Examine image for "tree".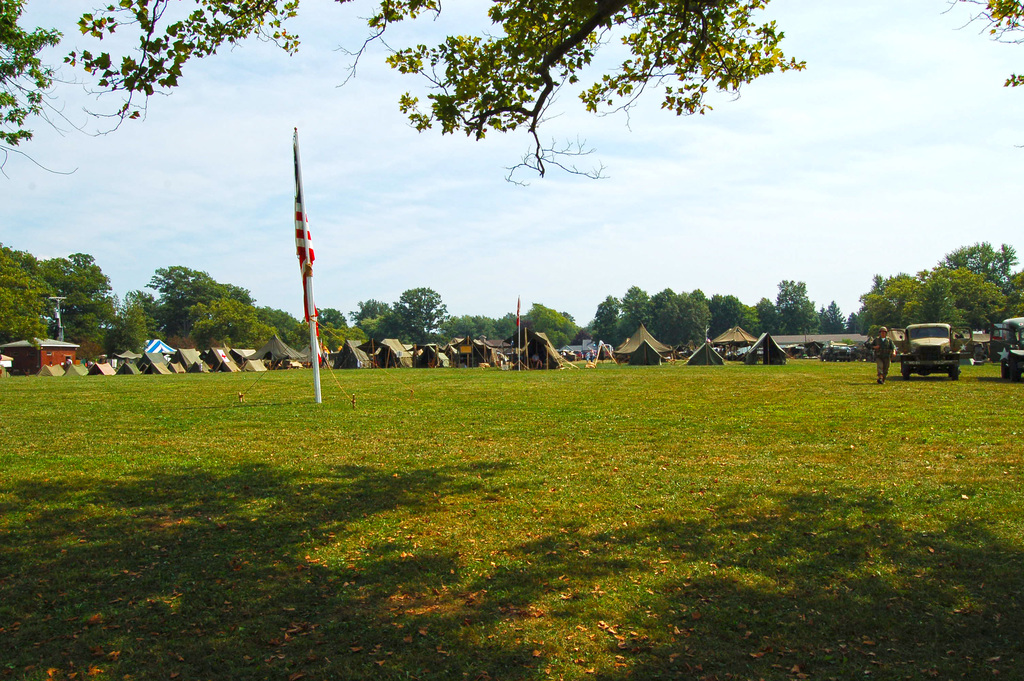
Examination result: locate(0, 245, 64, 321).
